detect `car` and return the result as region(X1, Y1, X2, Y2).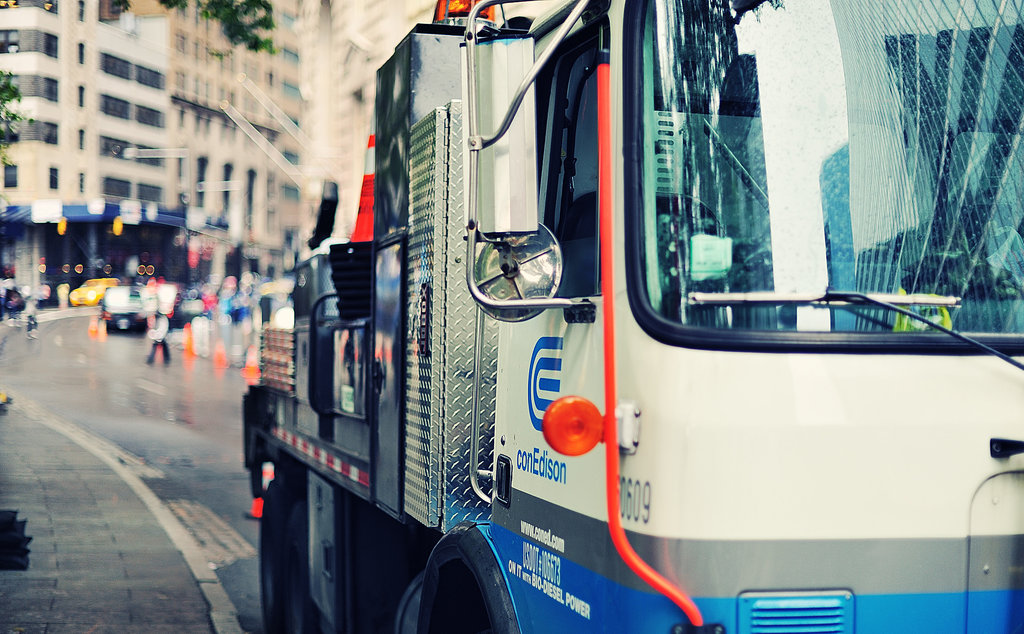
region(64, 280, 116, 310).
